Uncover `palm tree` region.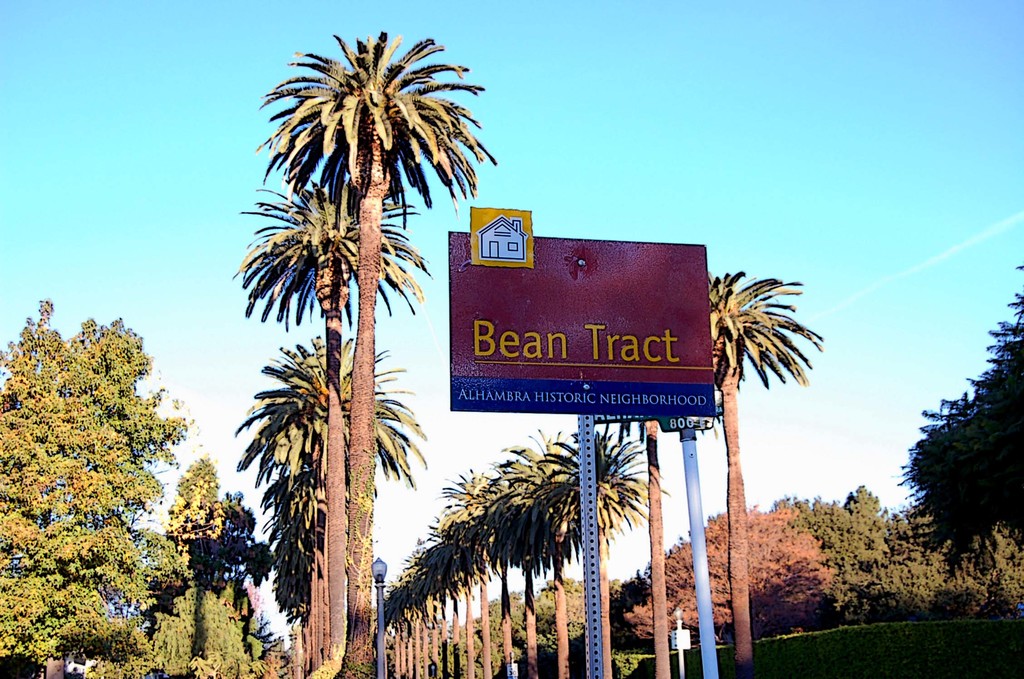
Uncovered: x1=449, y1=522, x2=477, y2=650.
